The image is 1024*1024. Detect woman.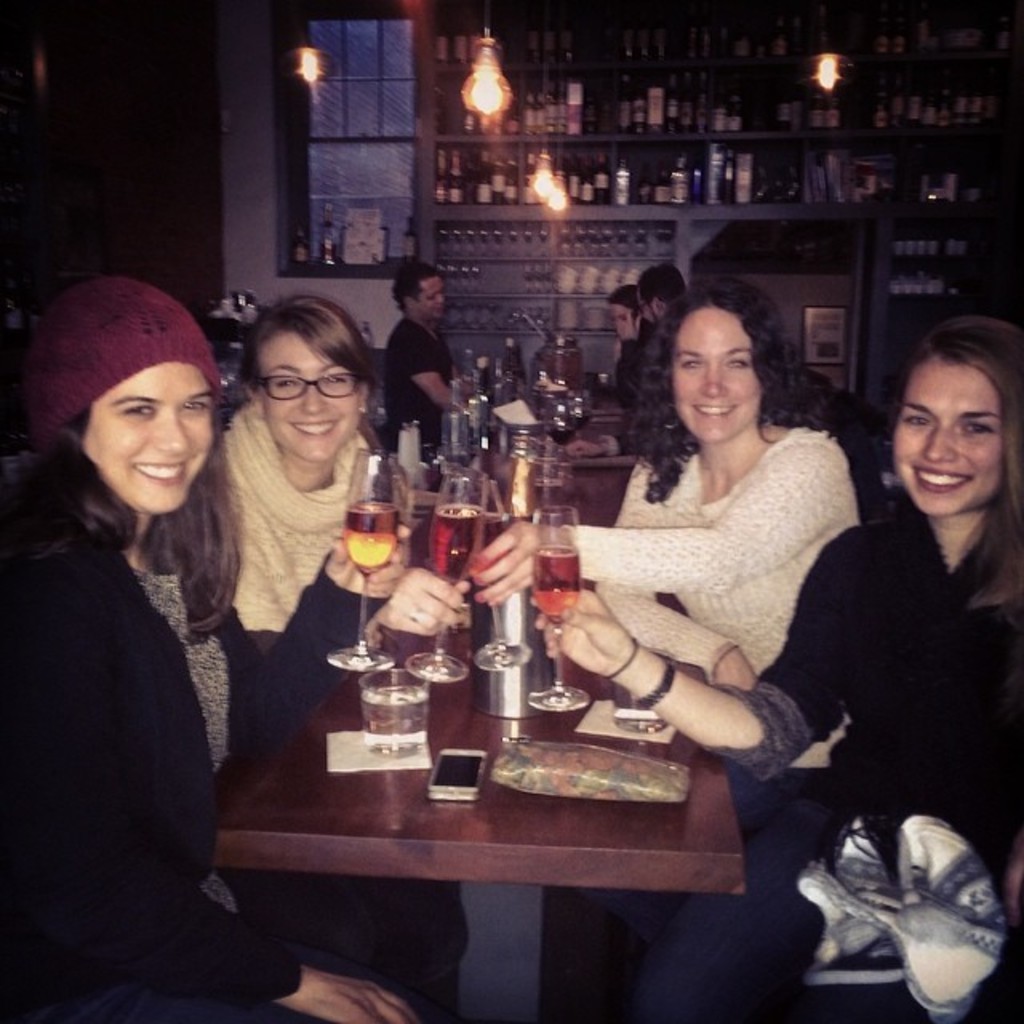
Detection: {"x1": 0, "y1": 274, "x2": 414, "y2": 1022}.
